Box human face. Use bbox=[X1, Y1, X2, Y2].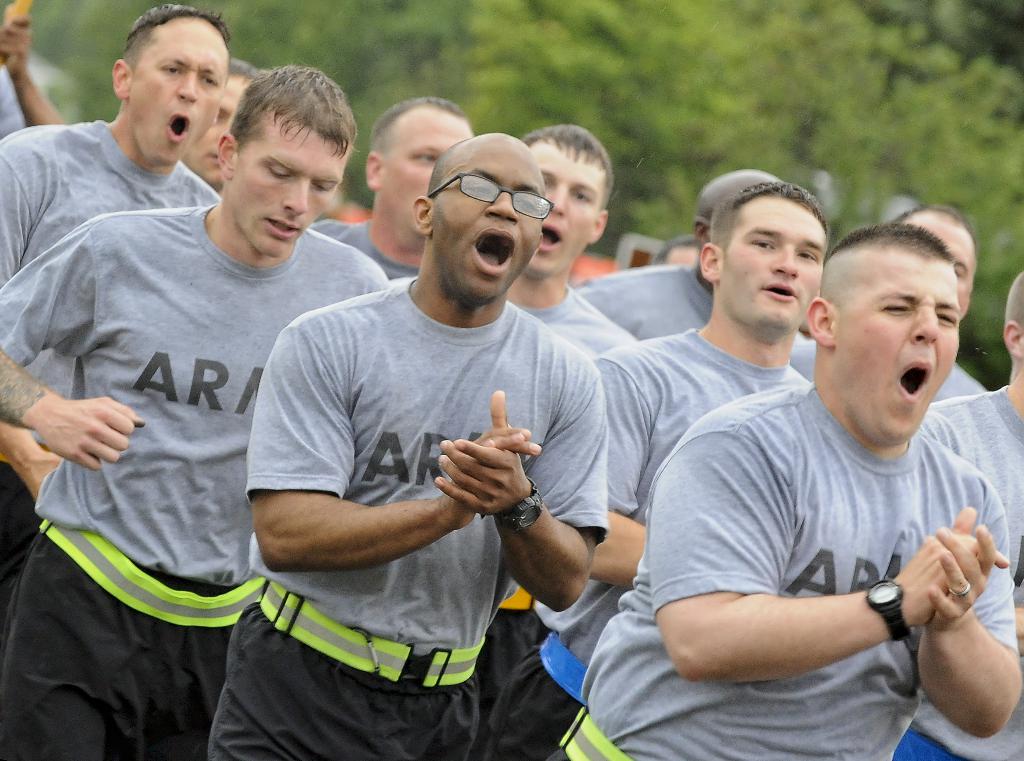
bbox=[131, 23, 225, 163].
